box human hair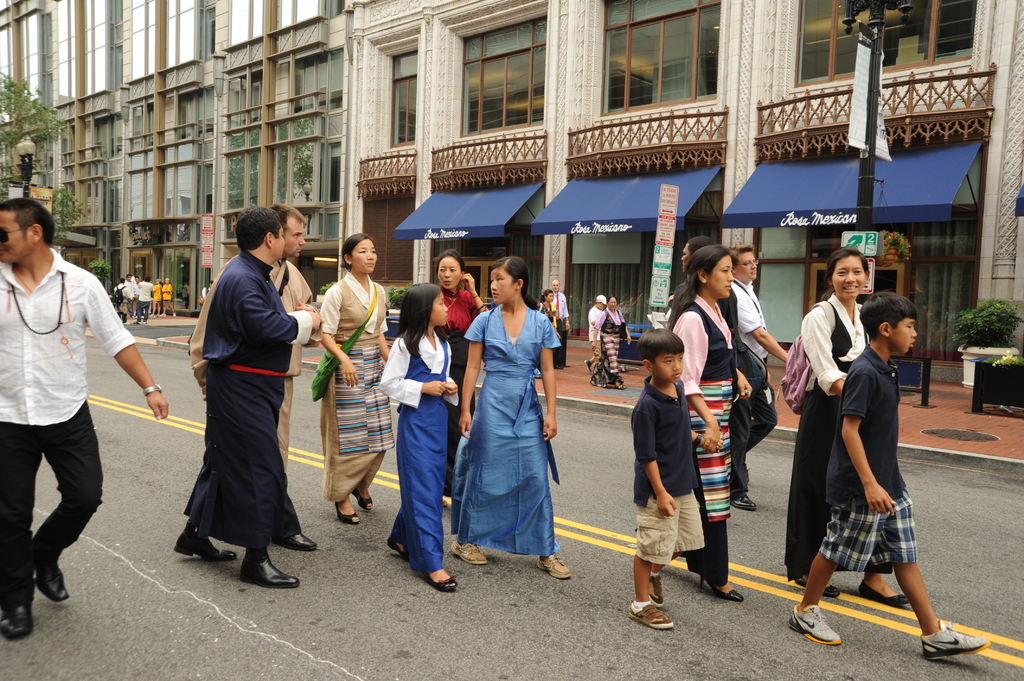
<box>268,198,314,234</box>
